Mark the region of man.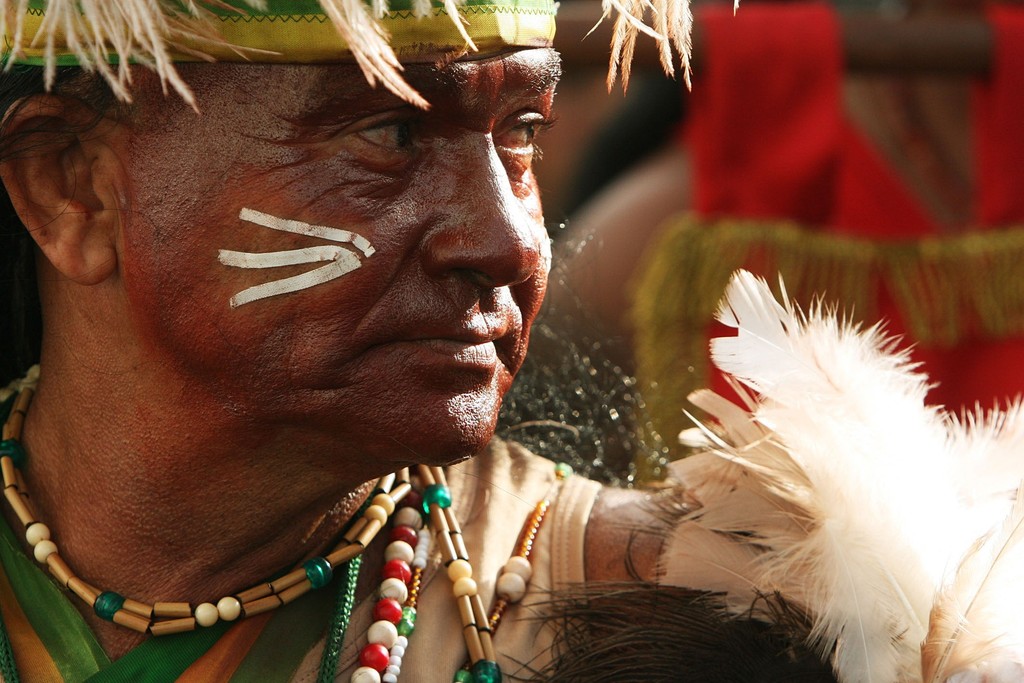
Region: rect(3, 0, 822, 671).
